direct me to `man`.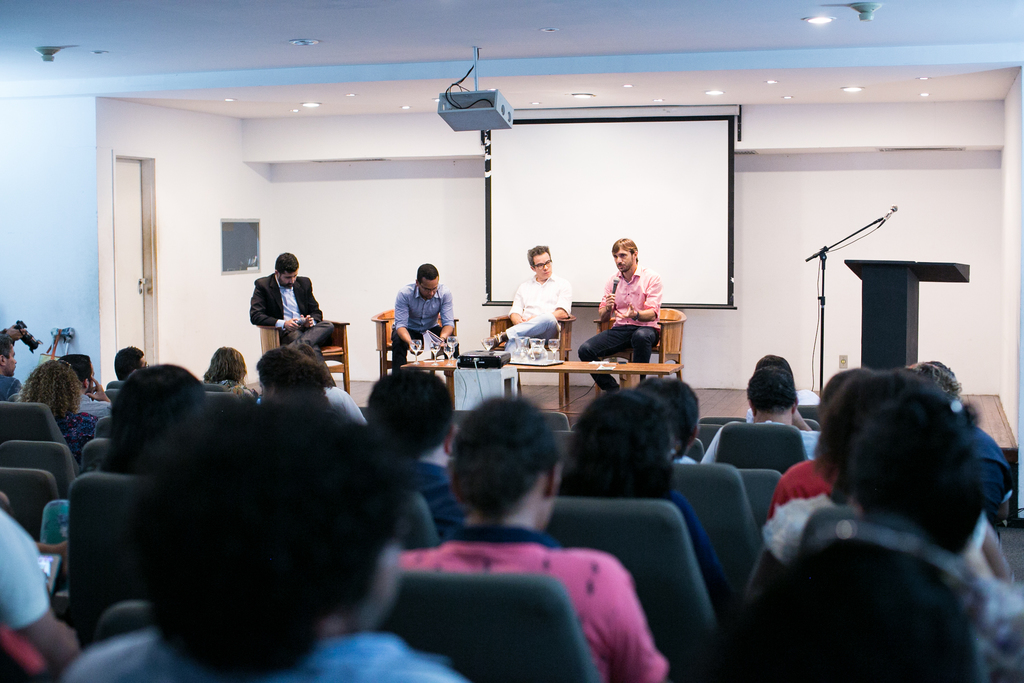
Direction: l=359, t=365, r=479, b=541.
